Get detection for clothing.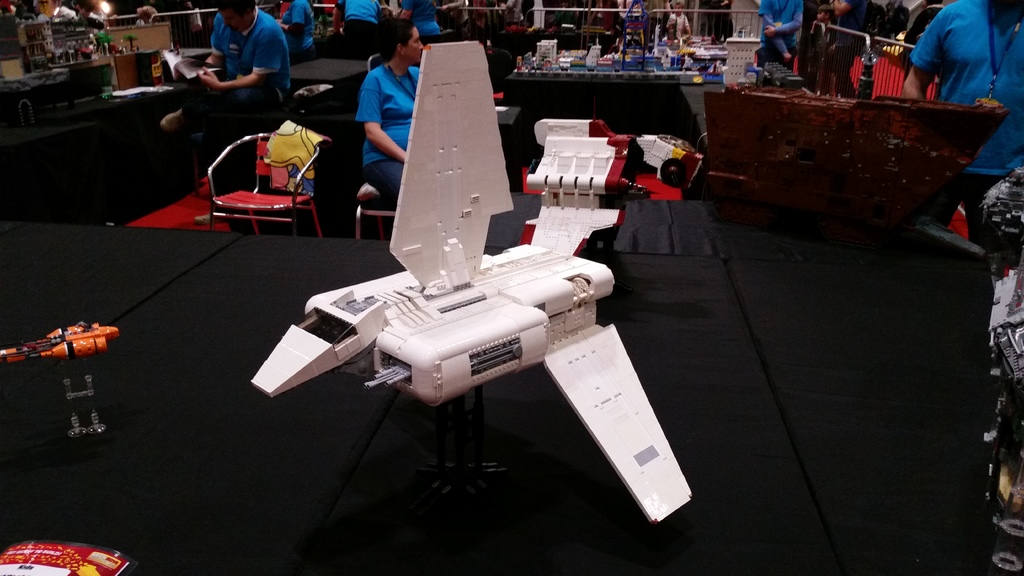
Detection: <box>342,0,385,60</box>.
